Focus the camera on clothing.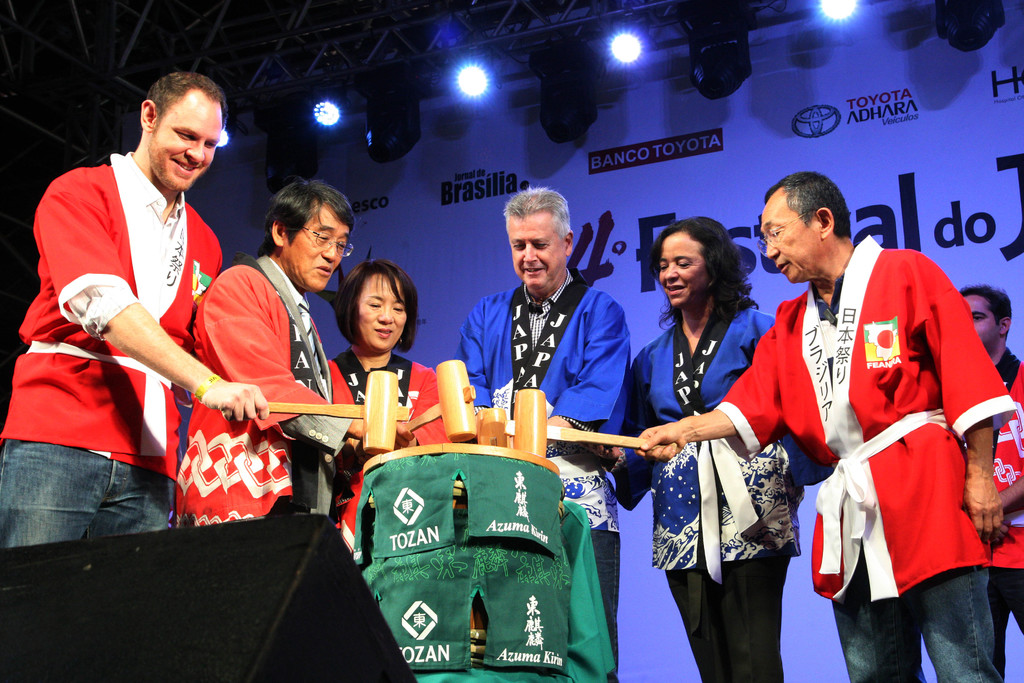
Focus region: (181, 270, 344, 523).
